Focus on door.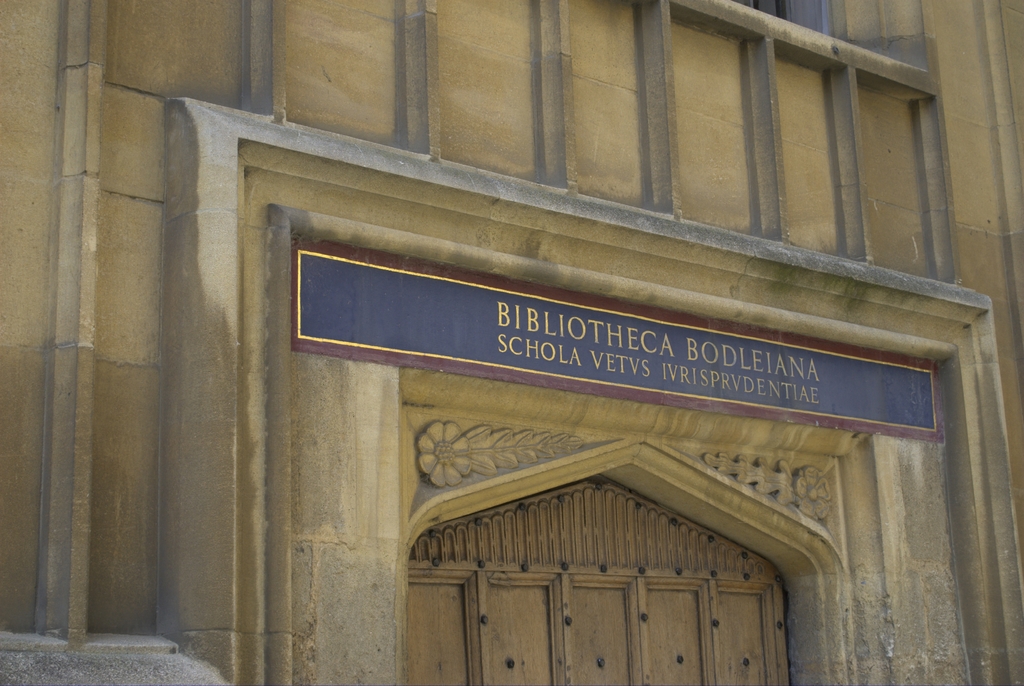
Focused at l=406, t=479, r=796, b=685.
